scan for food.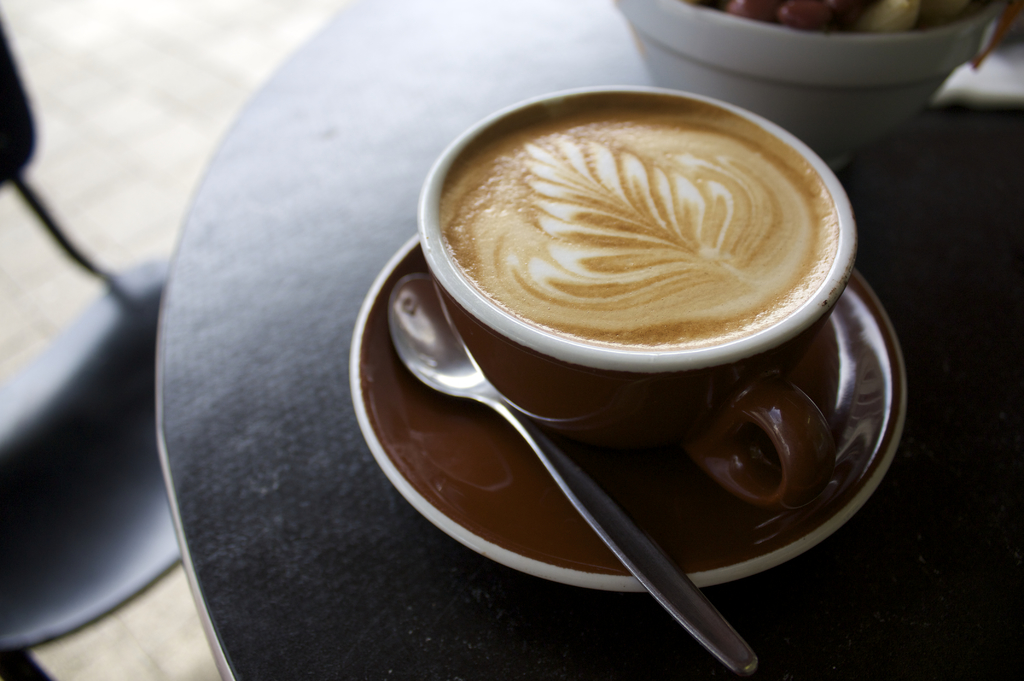
Scan result: locate(717, 0, 990, 36).
